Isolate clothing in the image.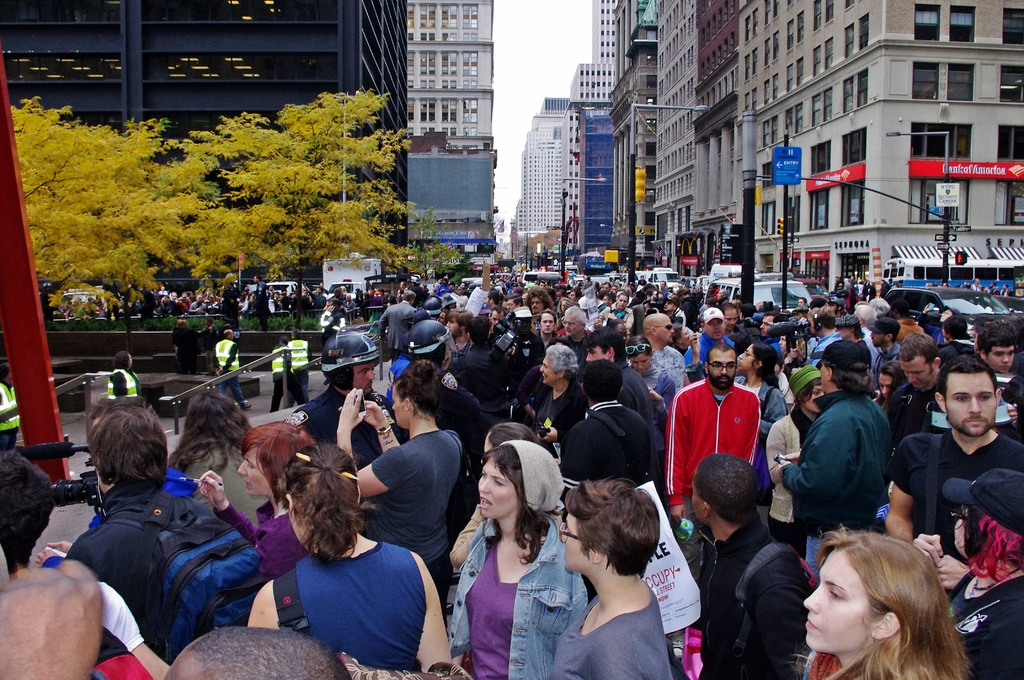
Isolated region: select_region(554, 587, 671, 679).
